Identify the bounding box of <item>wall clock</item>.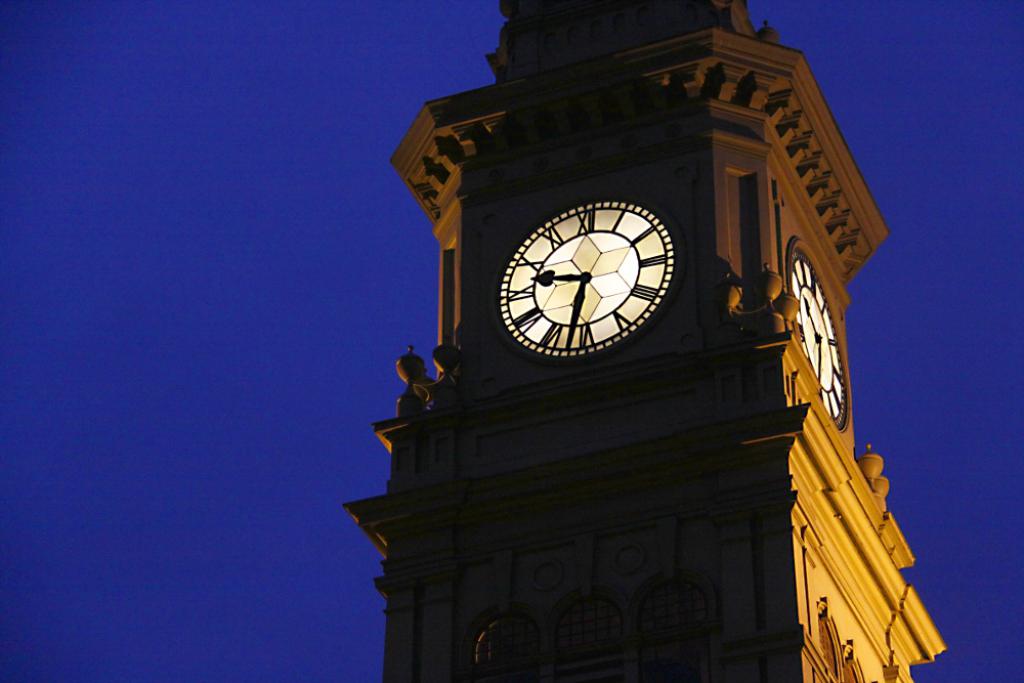
489, 191, 689, 372.
